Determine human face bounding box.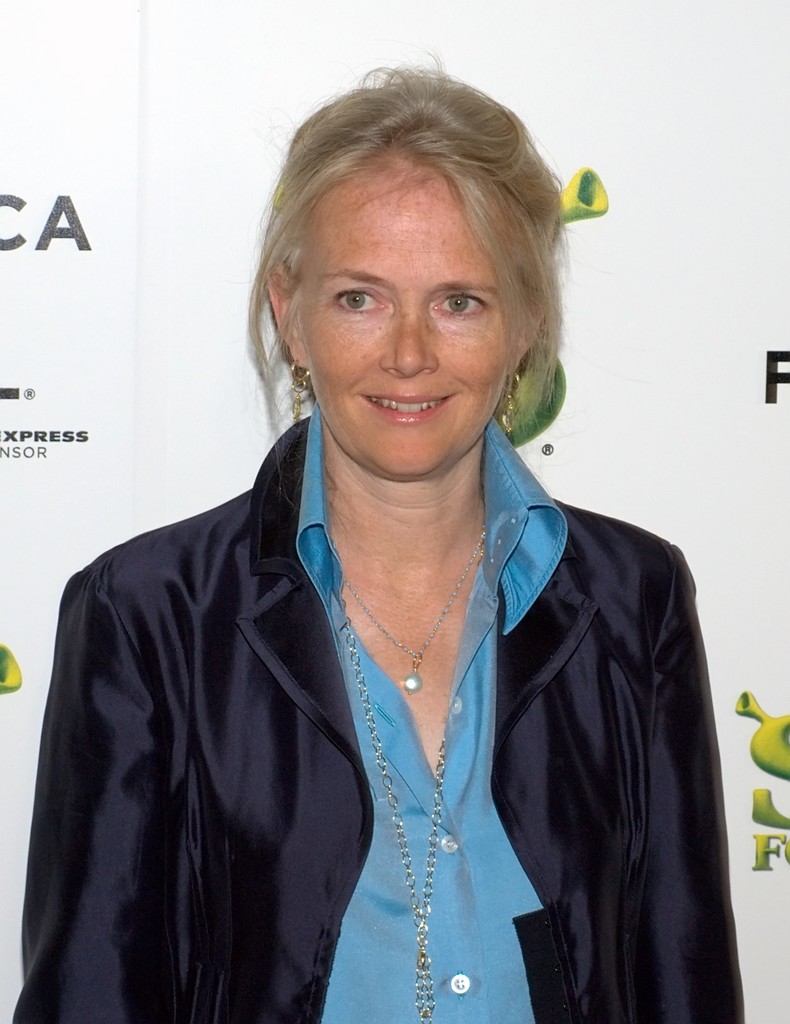
Determined: (x1=297, y1=161, x2=516, y2=481).
